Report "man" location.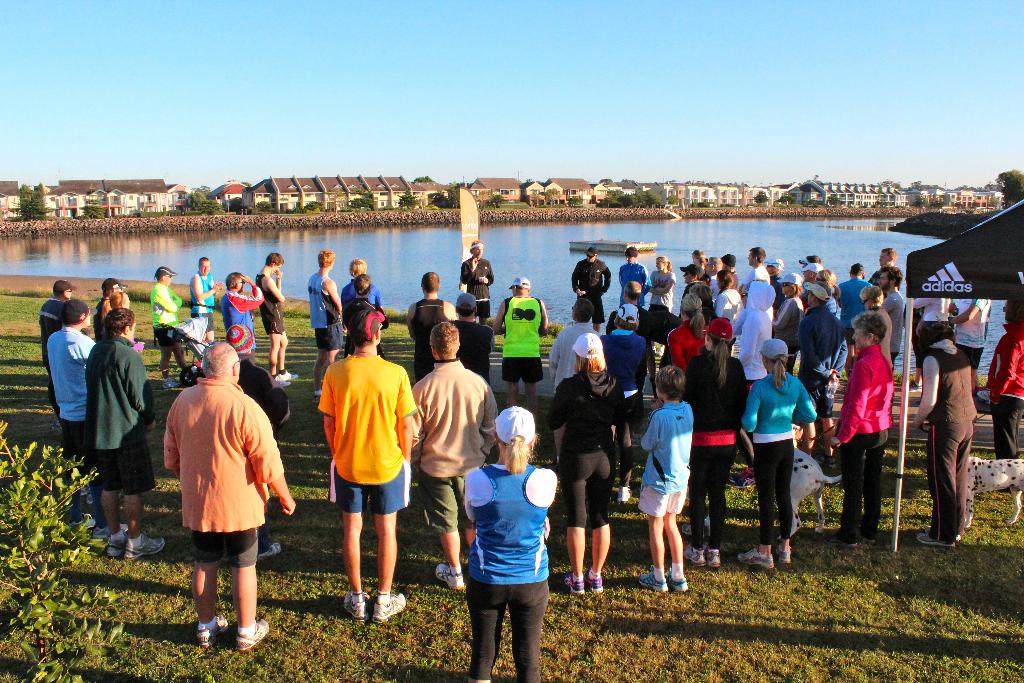
Report: Rect(250, 251, 286, 383).
